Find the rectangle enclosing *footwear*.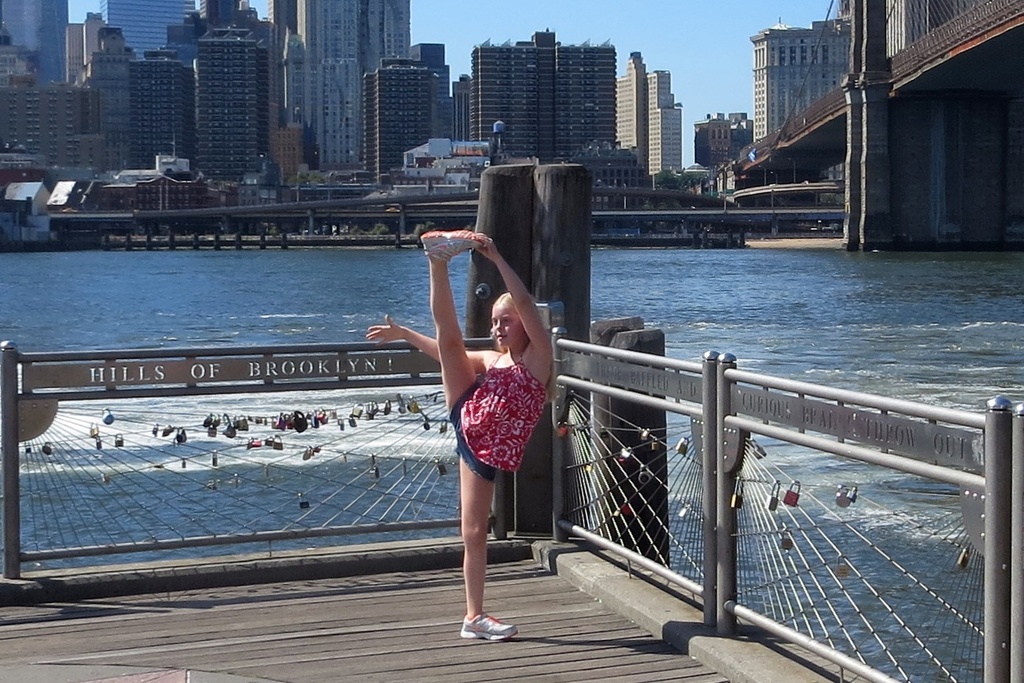
<box>423,231,487,265</box>.
